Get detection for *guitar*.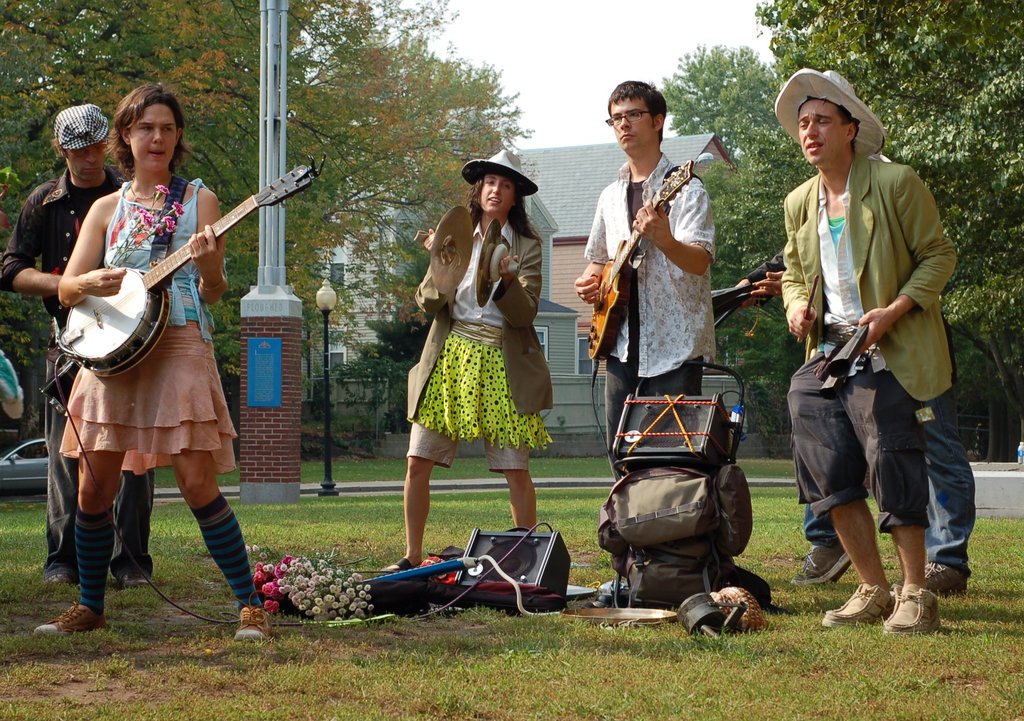
Detection: <region>584, 157, 691, 362</region>.
